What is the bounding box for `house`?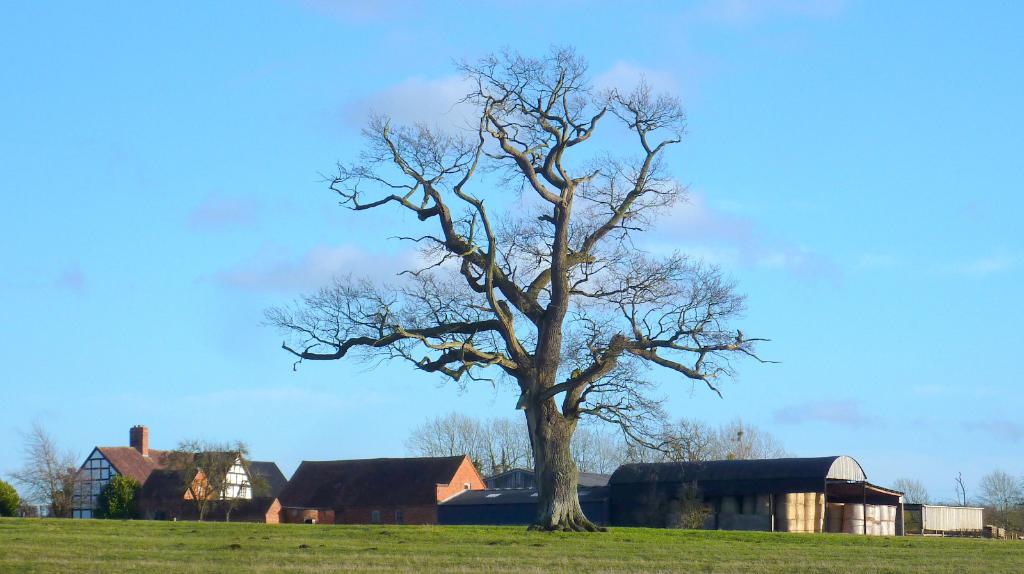
(left=596, top=460, right=872, bottom=534).
